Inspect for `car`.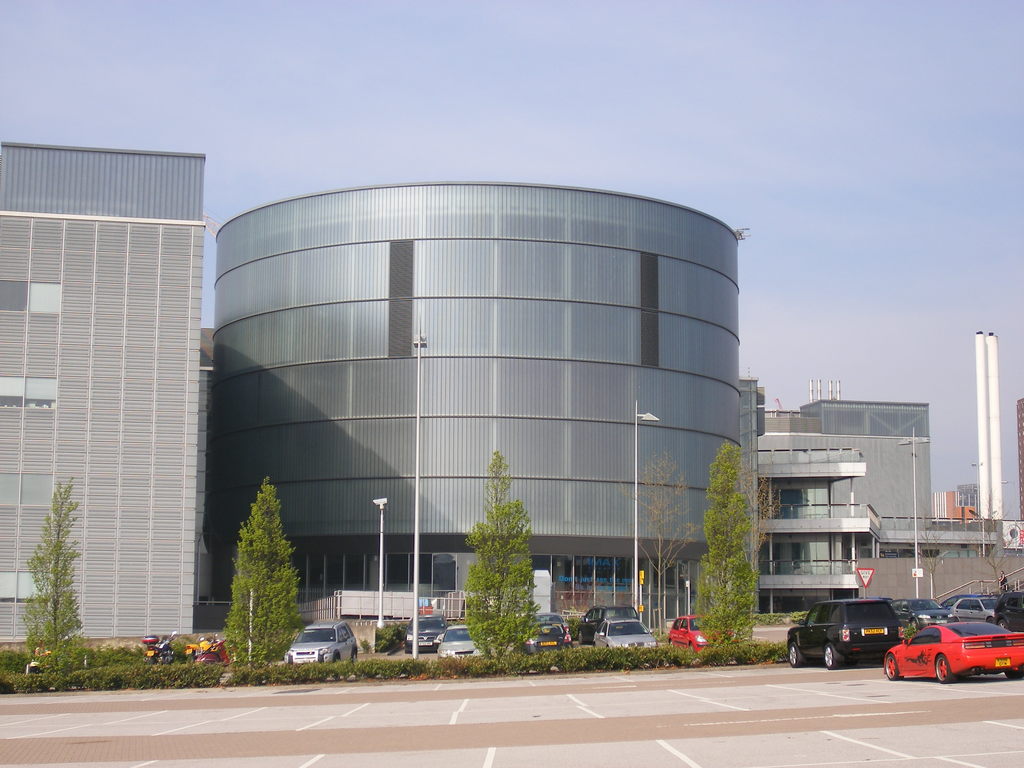
Inspection: bbox=[883, 620, 1023, 685].
